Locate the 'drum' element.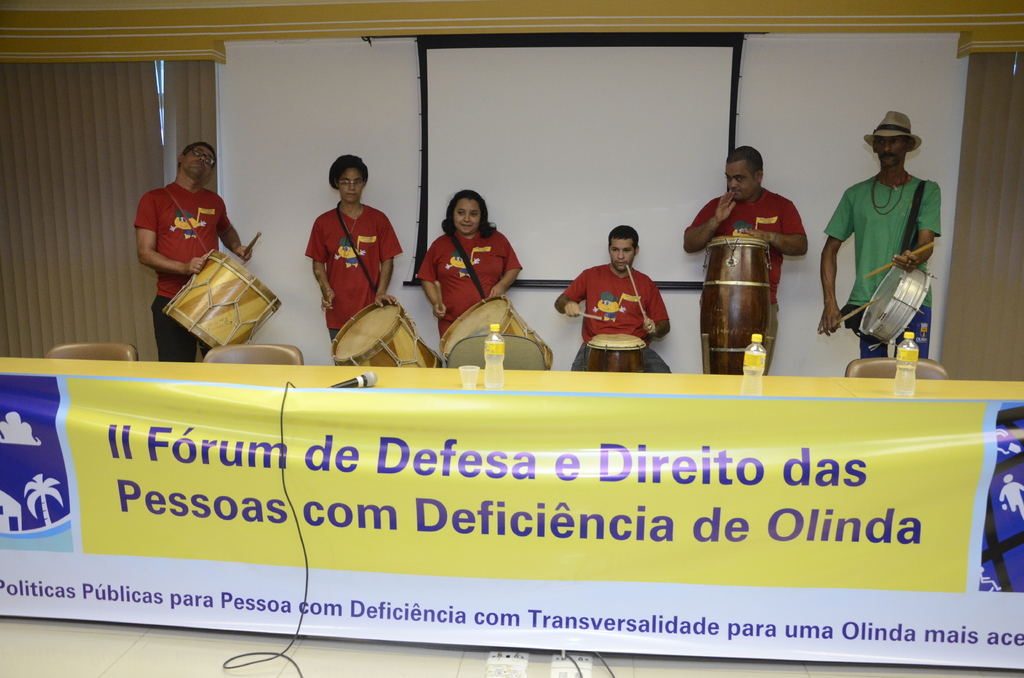
Element bbox: left=699, top=232, right=767, bottom=375.
